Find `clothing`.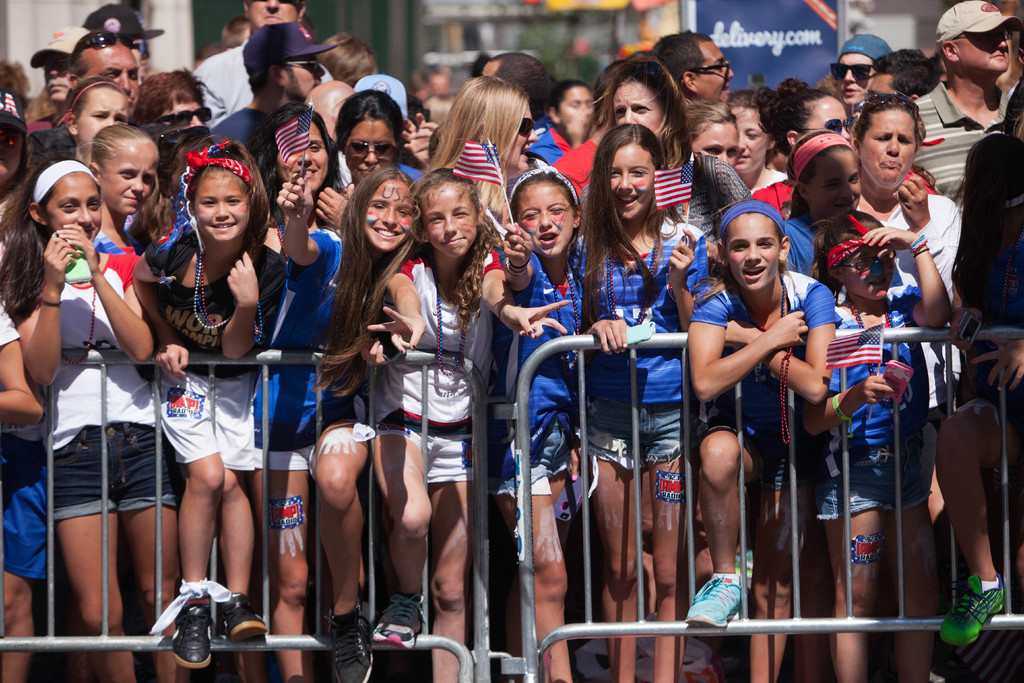
(left=363, top=250, right=514, bottom=481).
